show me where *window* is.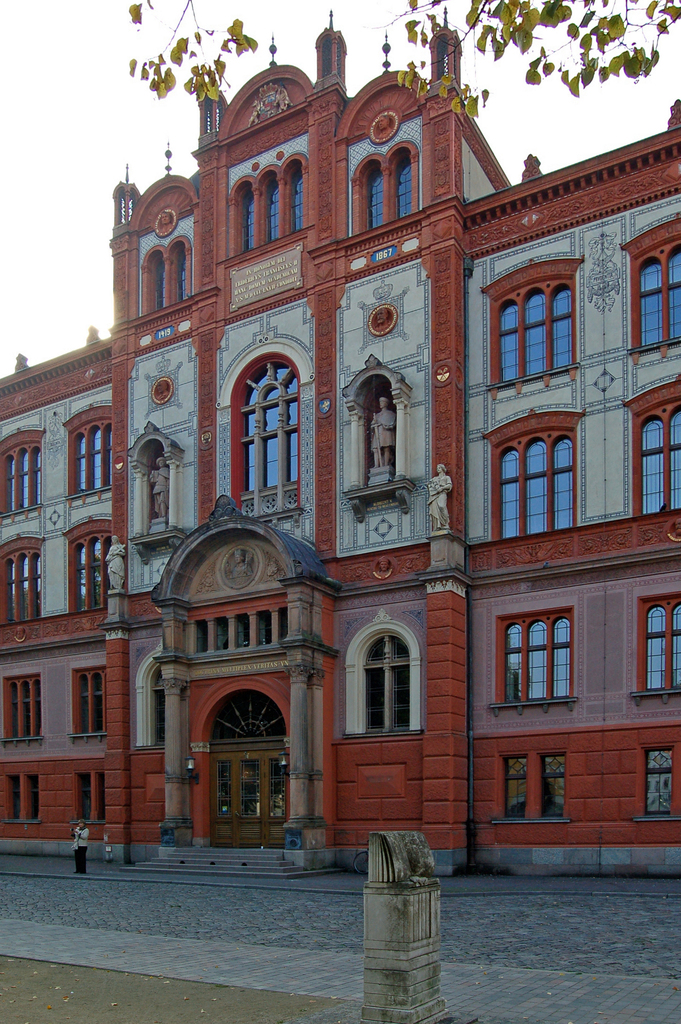
*window* is at locate(0, 666, 45, 748).
